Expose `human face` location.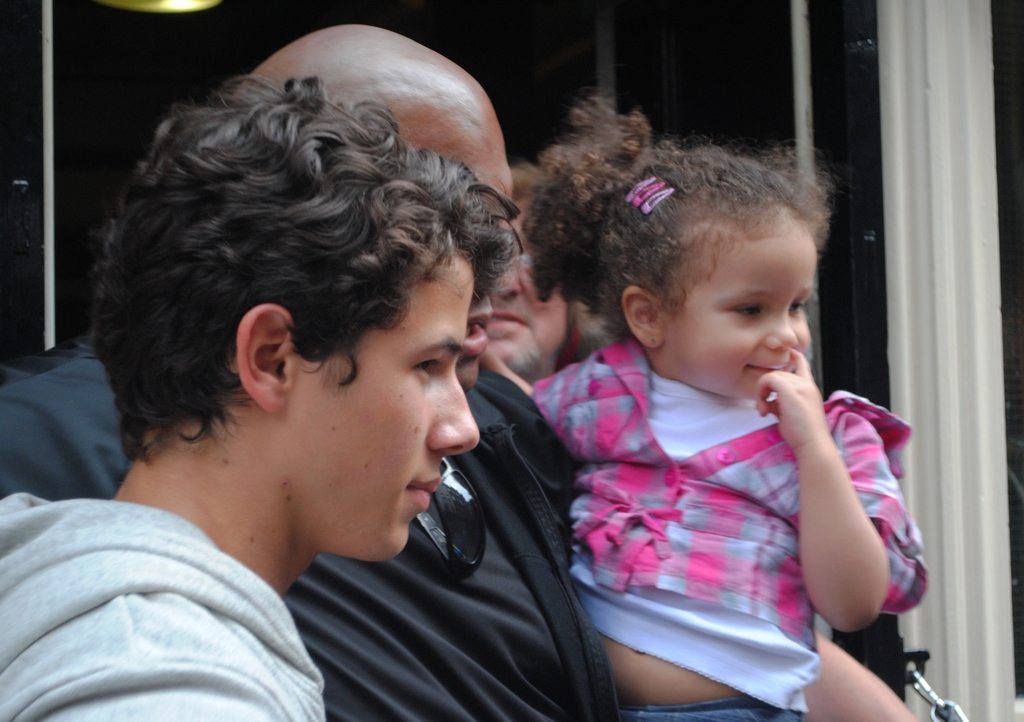
Exposed at detection(664, 224, 813, 408).
